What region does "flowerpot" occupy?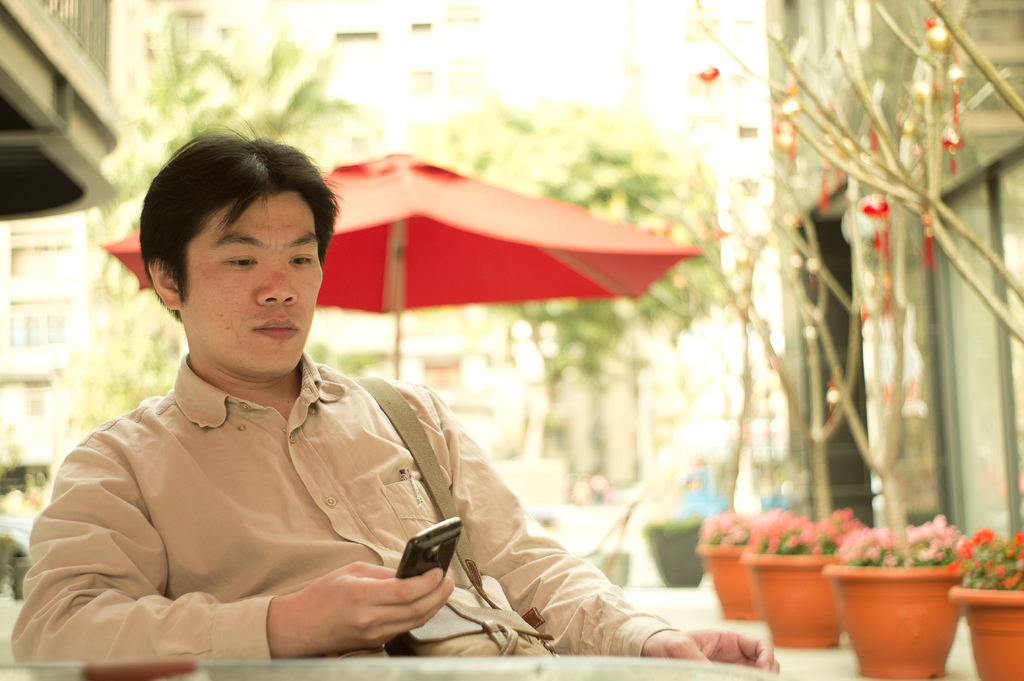
select_region(645, 525, 703, 586).
